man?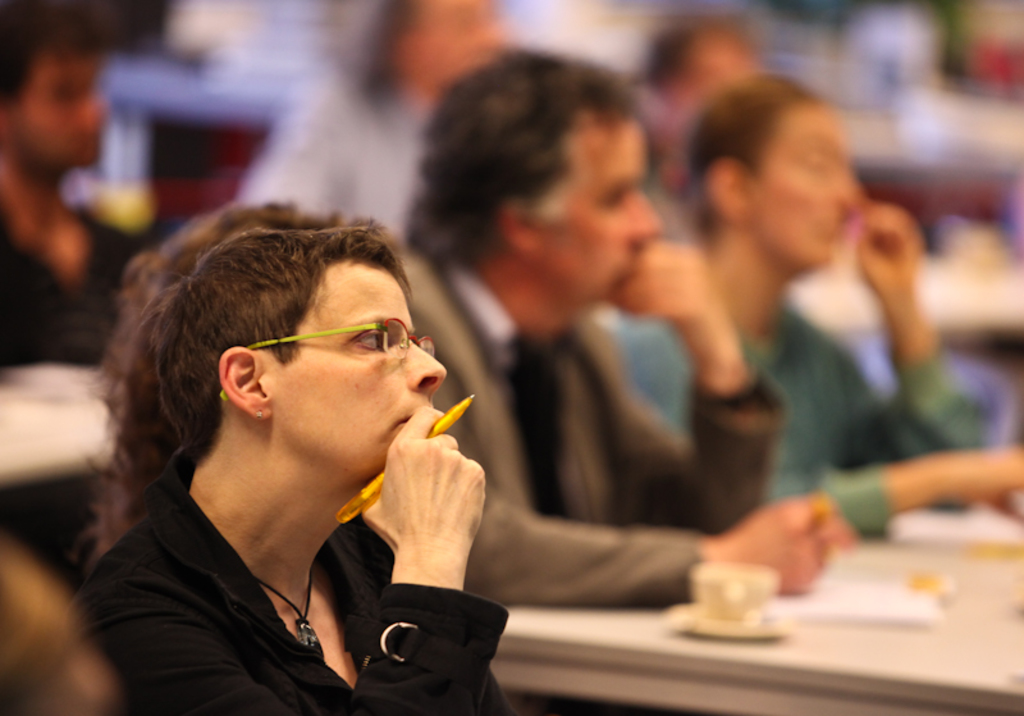
pyautogui.locateOnScreen(393, 47, 855, 605)
